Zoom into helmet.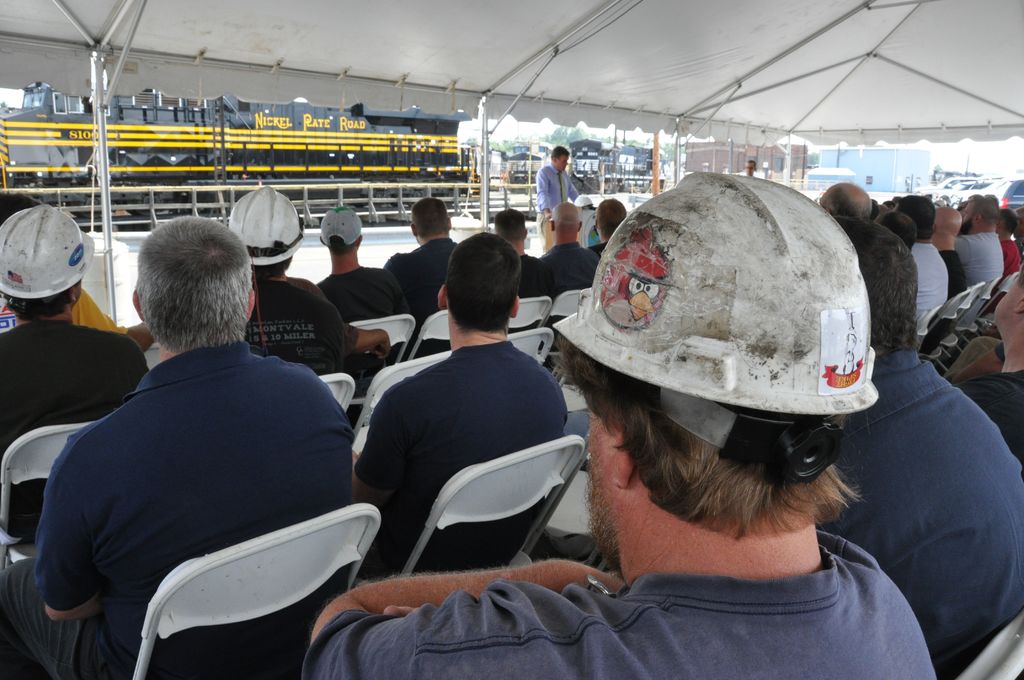
Zoom target: <region>0, 201, 93, 312</region>.
